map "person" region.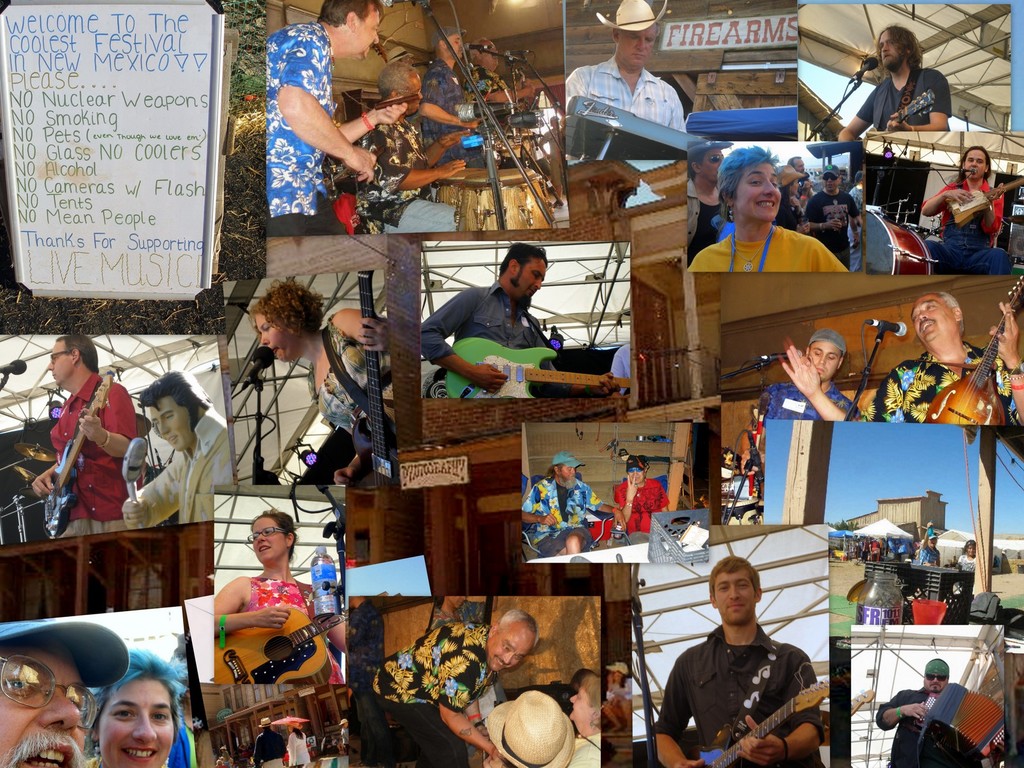
Mapped to BBox(83, 641, 189, 767).
